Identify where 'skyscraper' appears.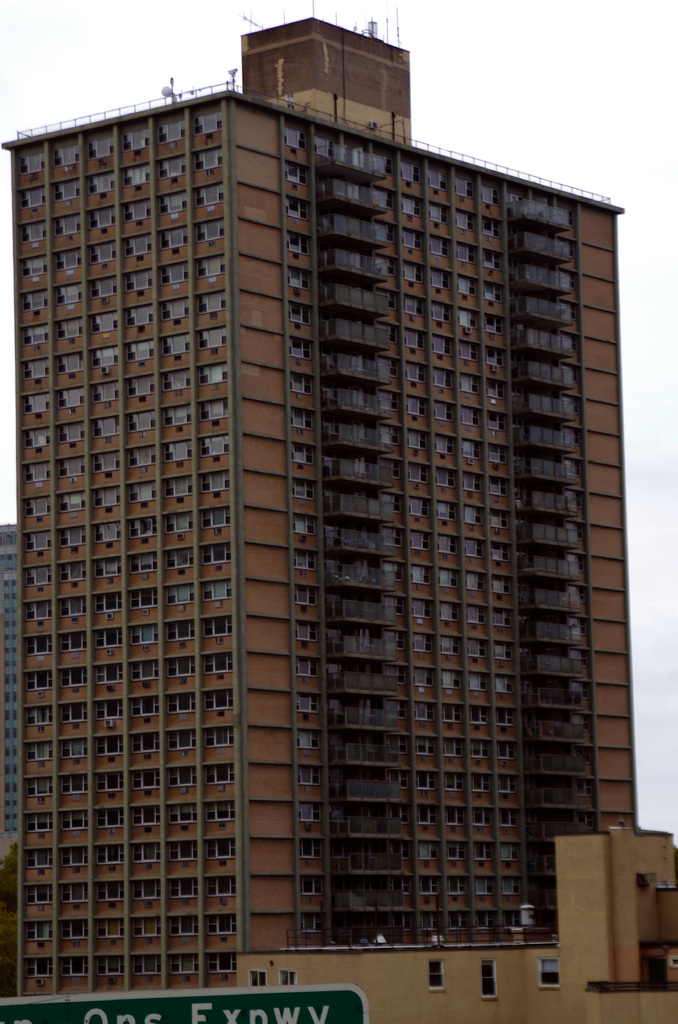
Appears at <region>0, 20, 647, 998</region>.
